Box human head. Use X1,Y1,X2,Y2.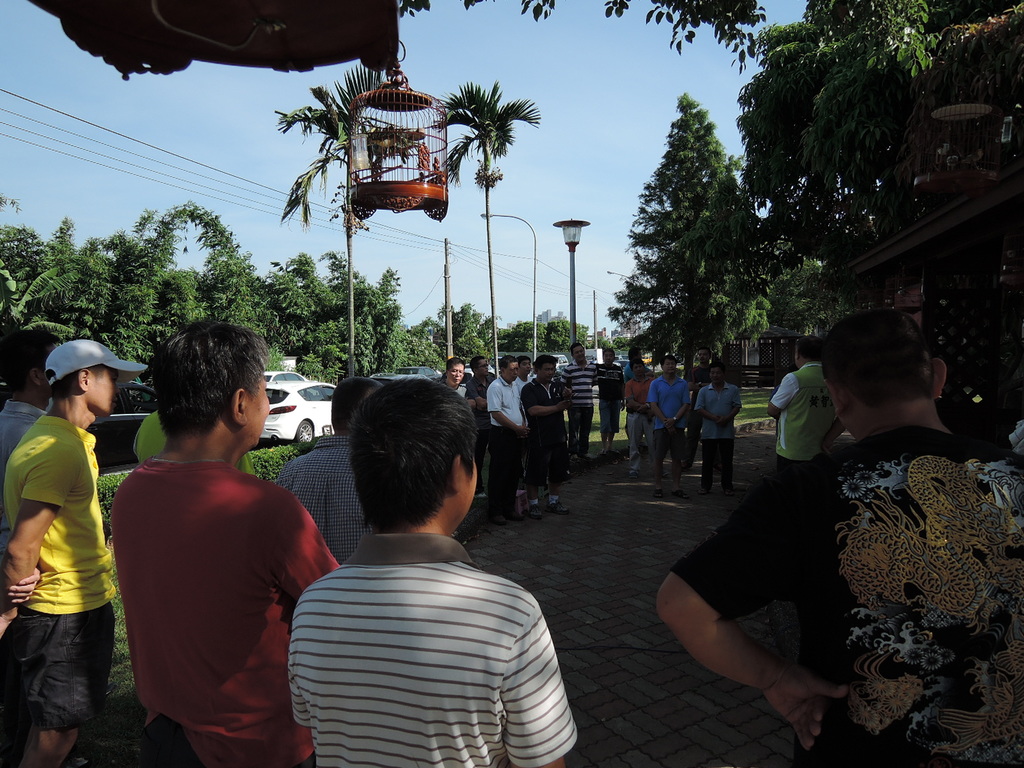
795,333,823,365.
